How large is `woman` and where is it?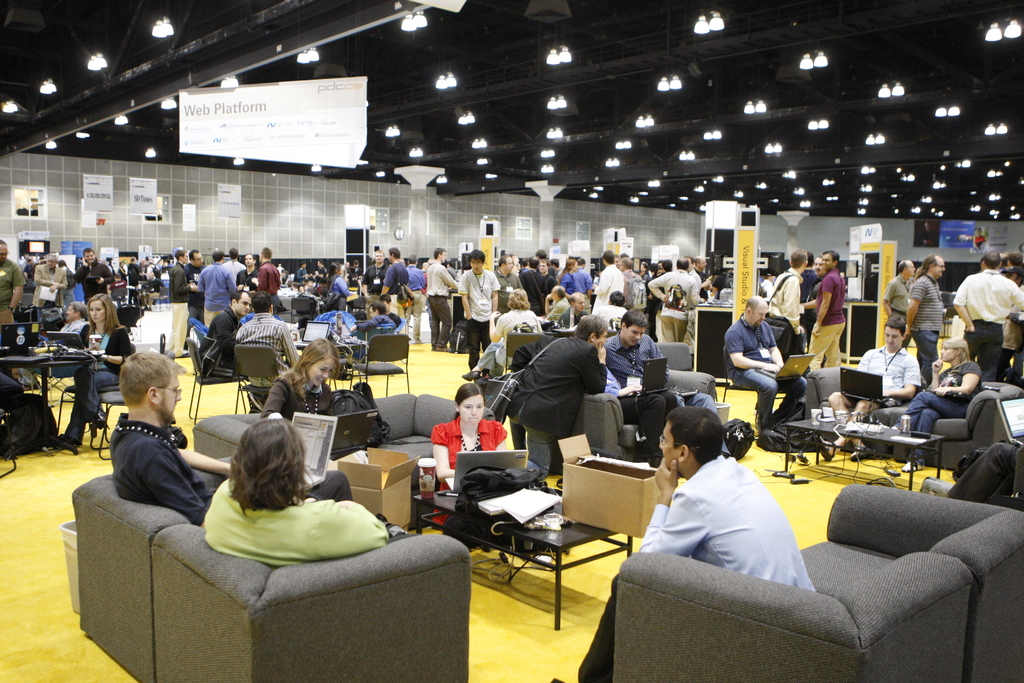
Bounding box: (261,336,342,420).
